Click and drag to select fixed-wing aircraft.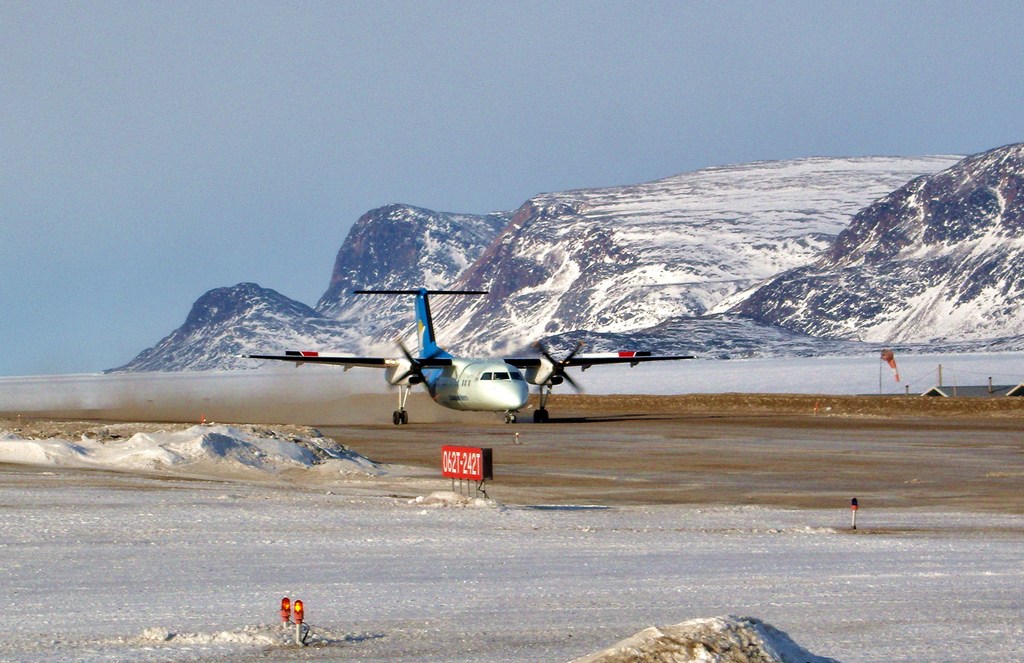
Selection: (209,270,709,428).
